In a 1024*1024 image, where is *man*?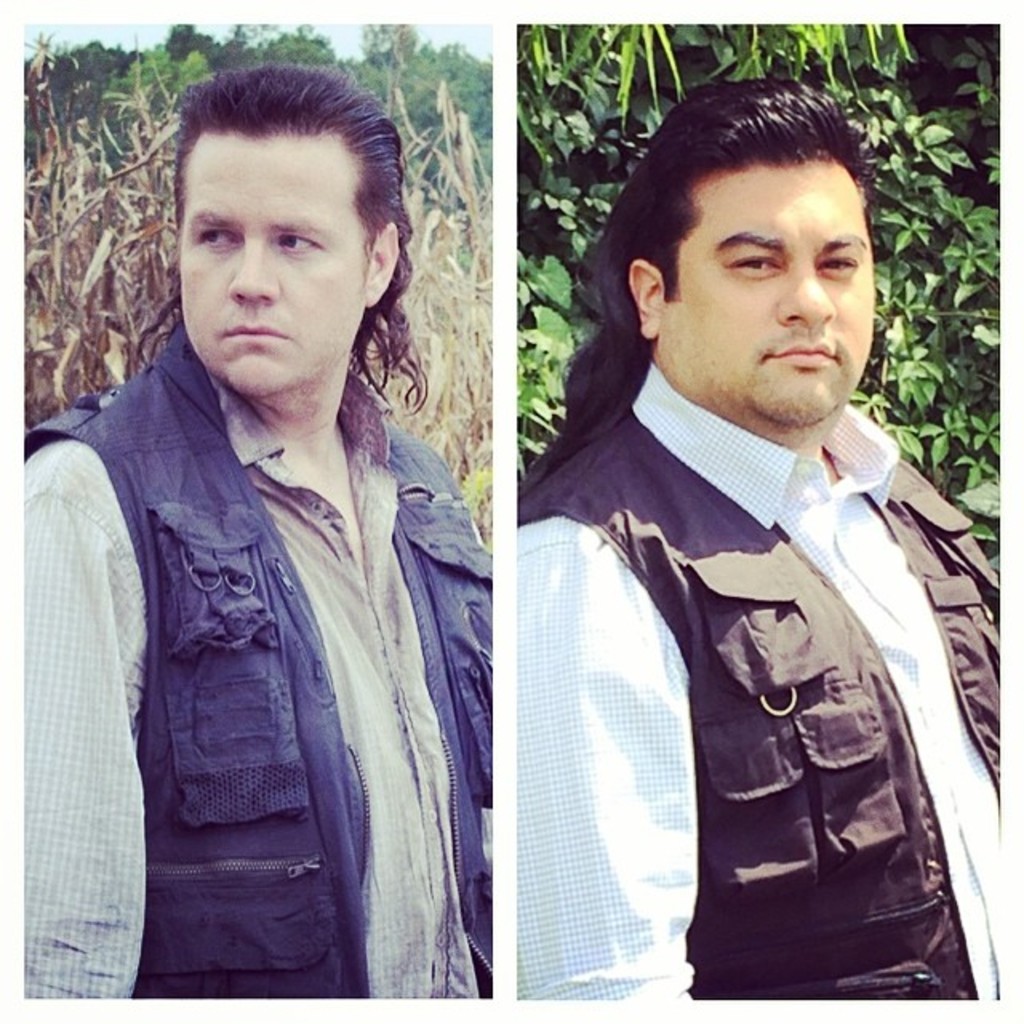
l=22, t=61, r=493, b=997.
